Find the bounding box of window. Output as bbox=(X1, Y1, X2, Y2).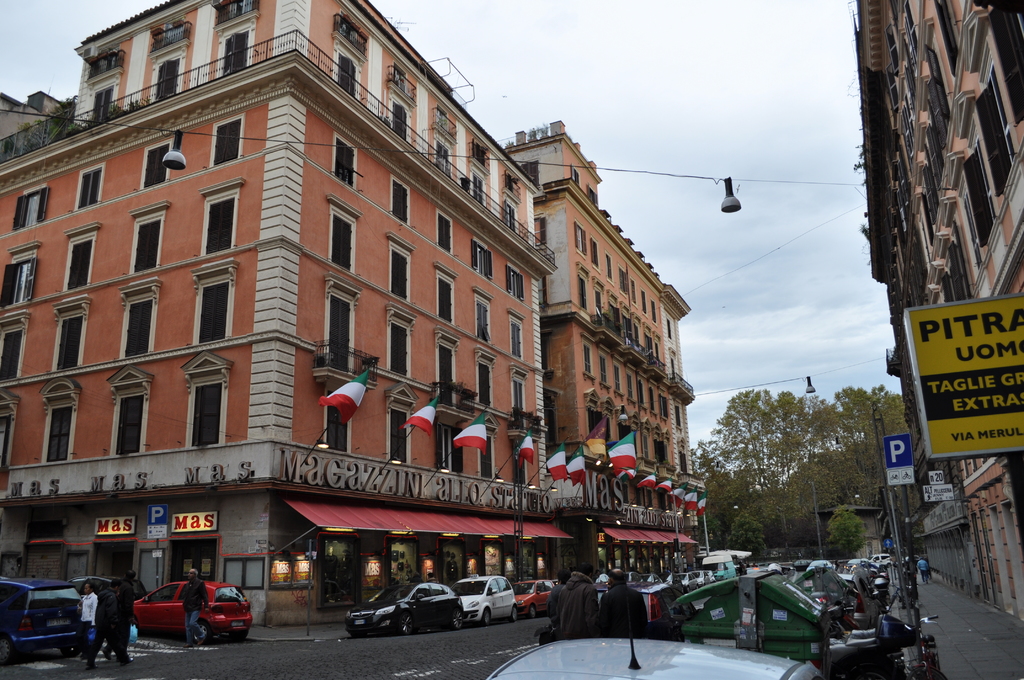
bbox=(572, 163, 579, 184).
